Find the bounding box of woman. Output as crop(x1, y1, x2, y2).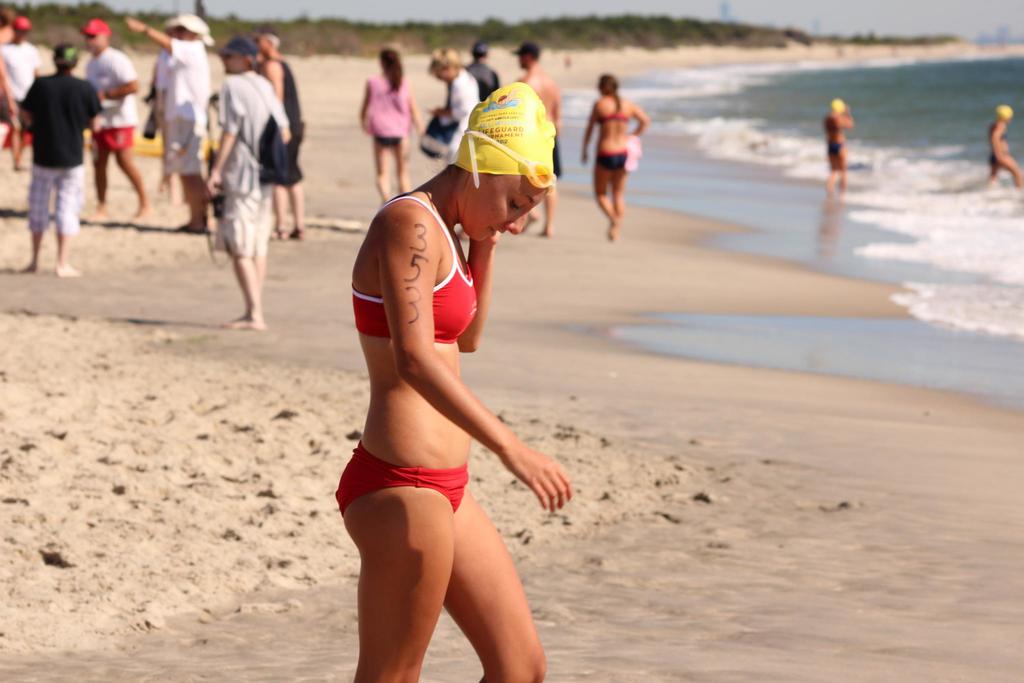
crop(353, 48, 422, 203).
